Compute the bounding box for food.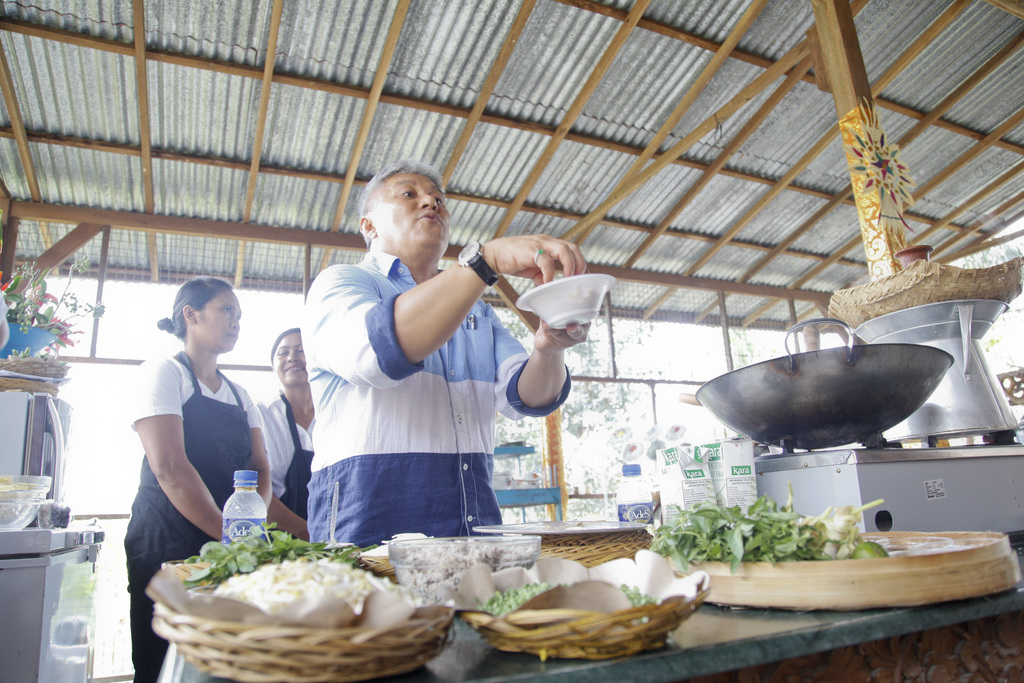
157 529 406 658.
